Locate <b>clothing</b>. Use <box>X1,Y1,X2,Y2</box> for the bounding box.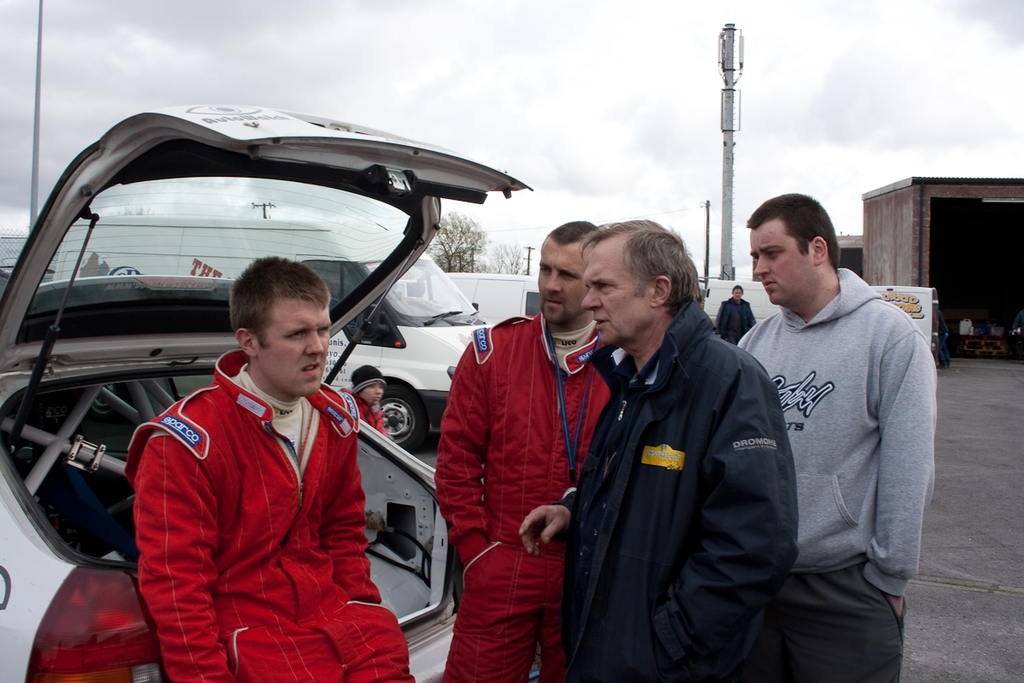
<box>765,570,912,682</box>.
